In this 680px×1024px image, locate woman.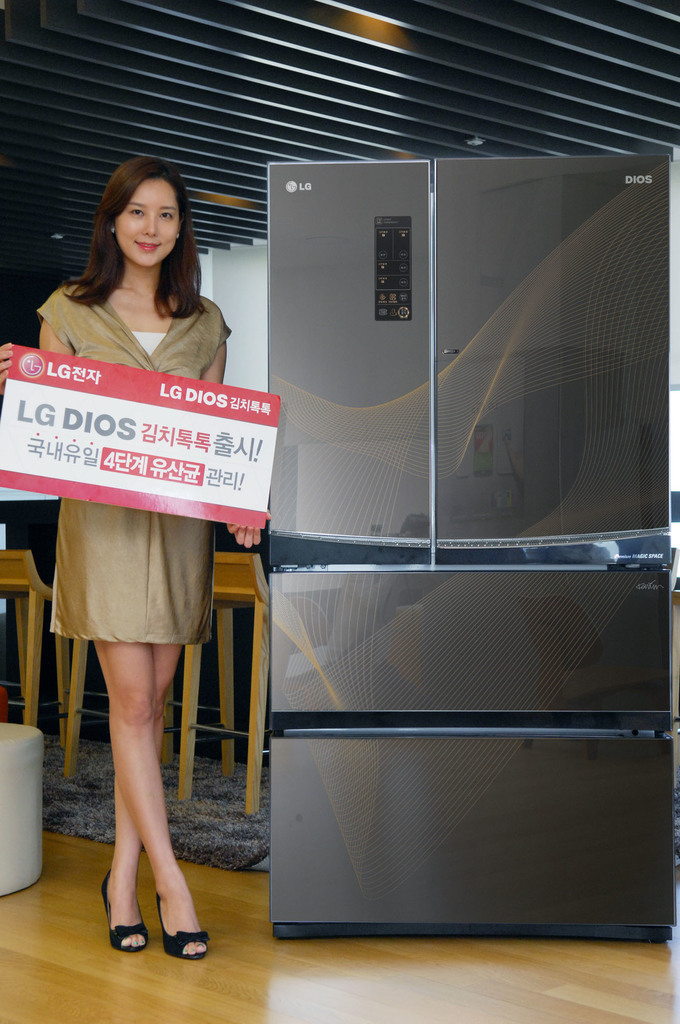
Bounding box: (0,130,278,962).
